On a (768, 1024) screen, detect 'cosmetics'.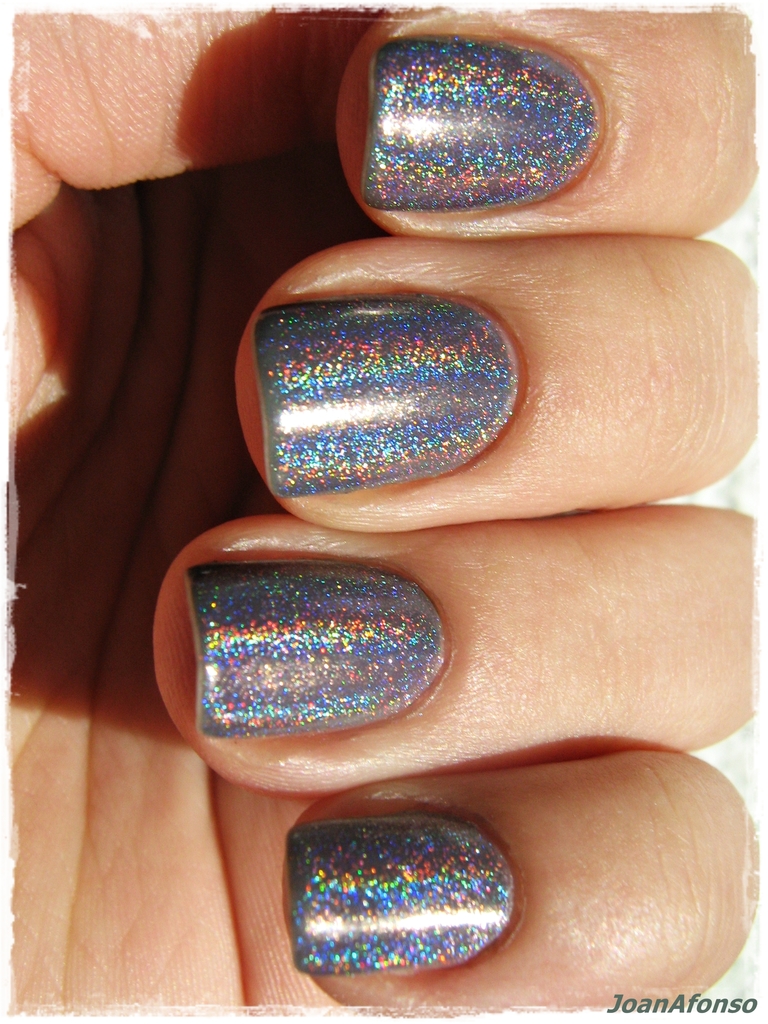
left=252, top=294, right=519, bottom=497.
